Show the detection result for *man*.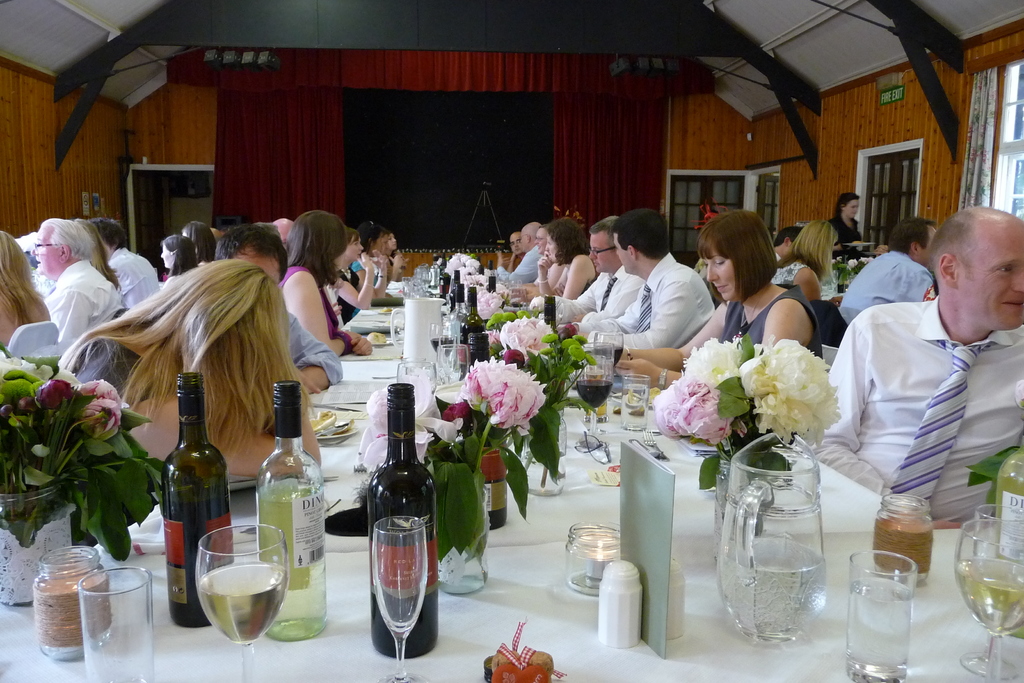
{"x1": 557, "y1": 211, "x2": 716, "y2": 345}.
